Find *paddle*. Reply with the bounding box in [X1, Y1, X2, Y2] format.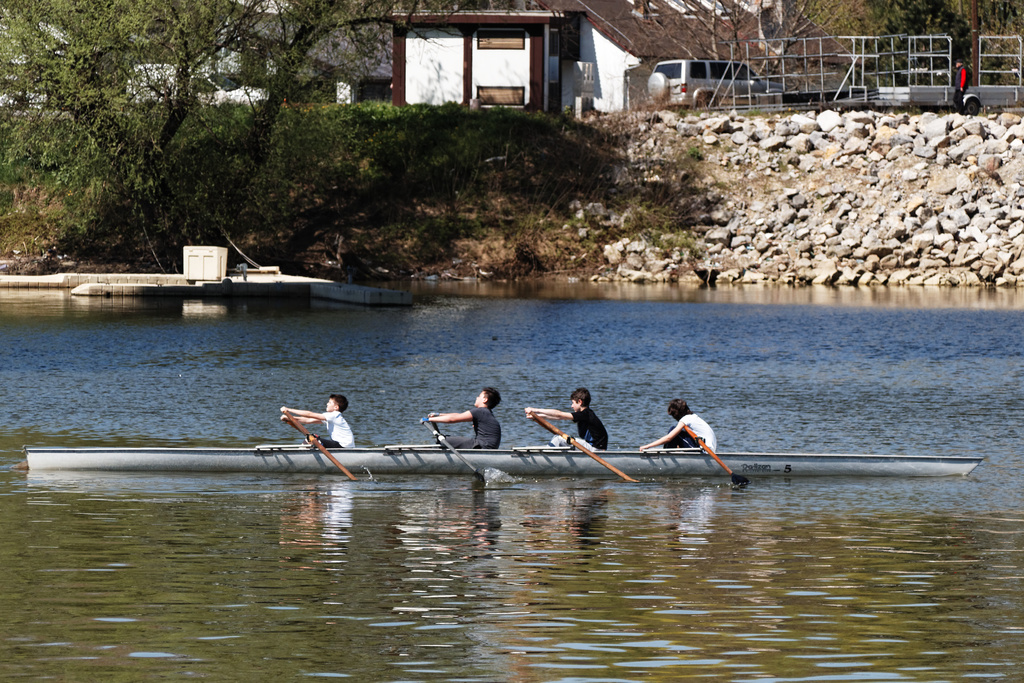
[683, 424, 748, 488].
